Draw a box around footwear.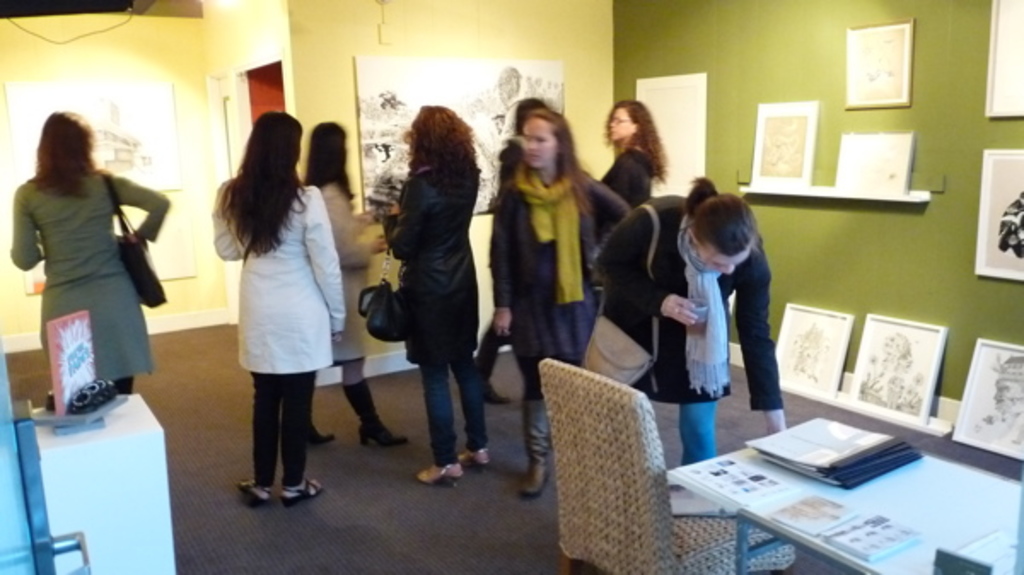
left=309, top=421, right=336, bottom=445.
